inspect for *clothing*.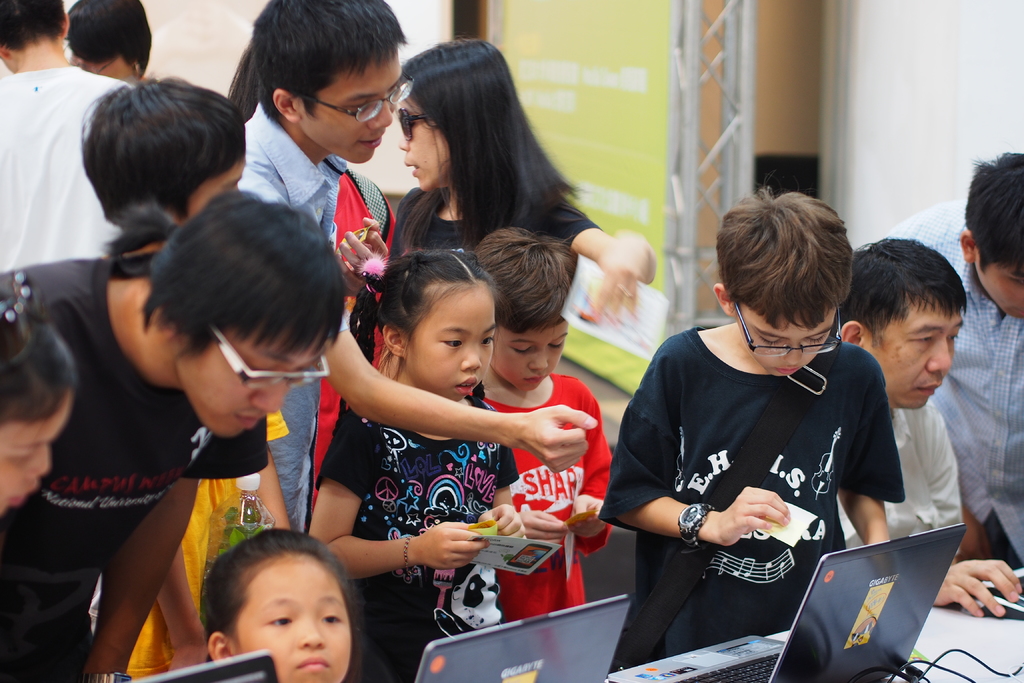
Inspection: select_region(351, 184, 599, 319).
